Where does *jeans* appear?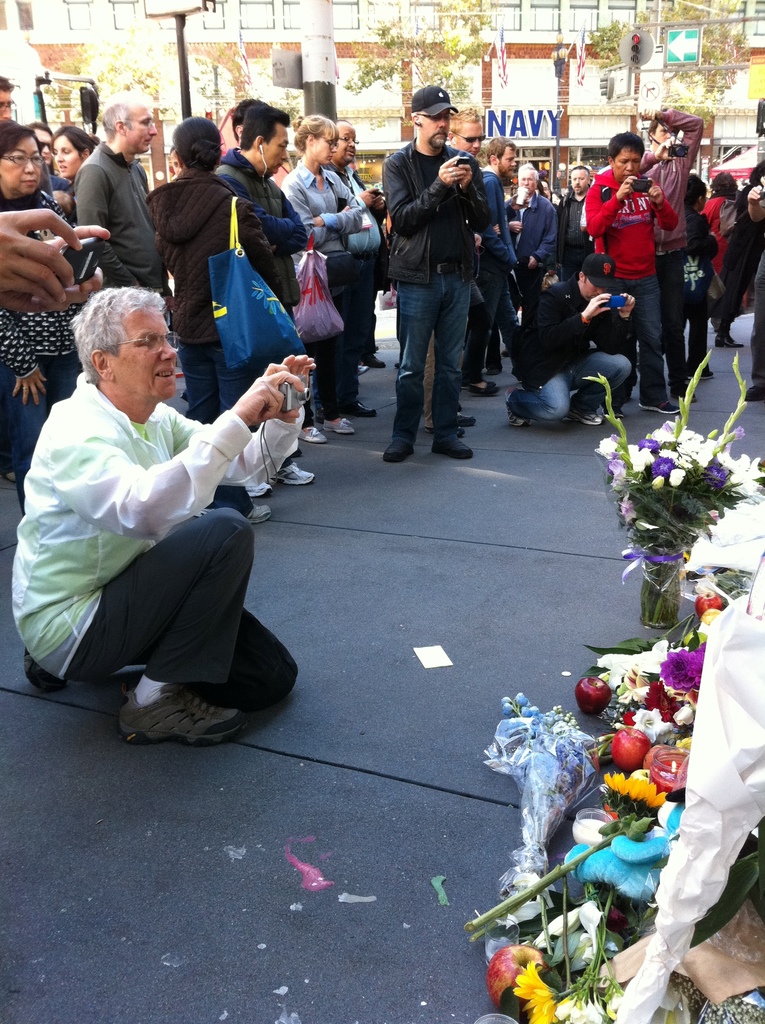
Appears at 385:243:483:459.
